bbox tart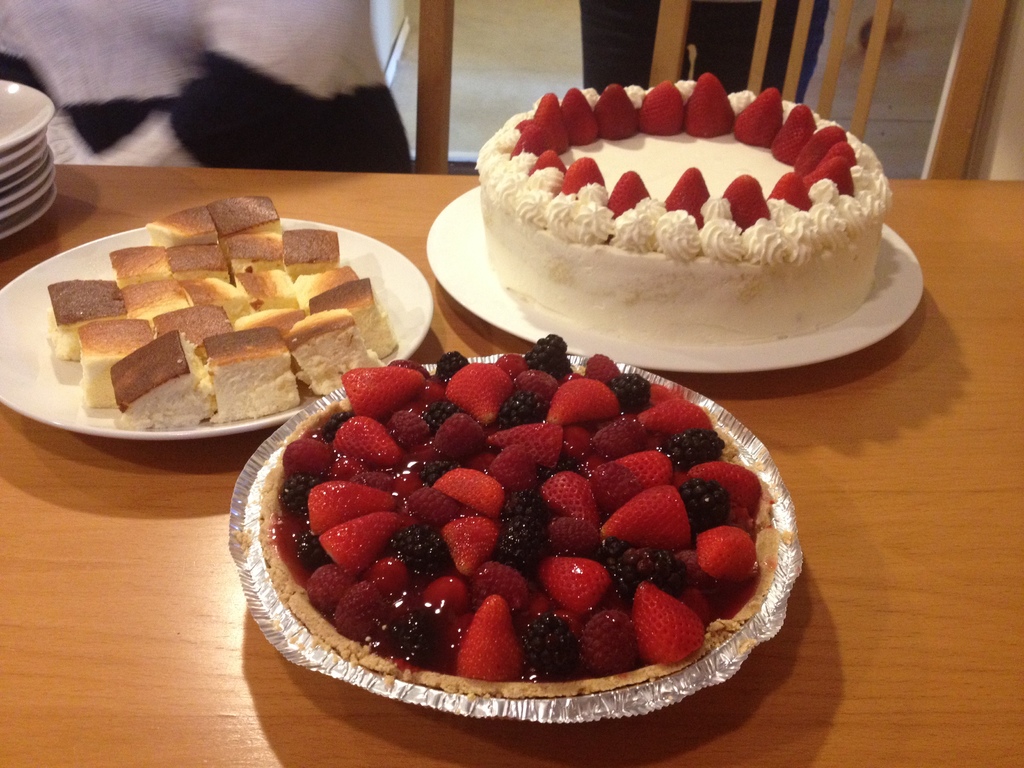
259 334 771 699
